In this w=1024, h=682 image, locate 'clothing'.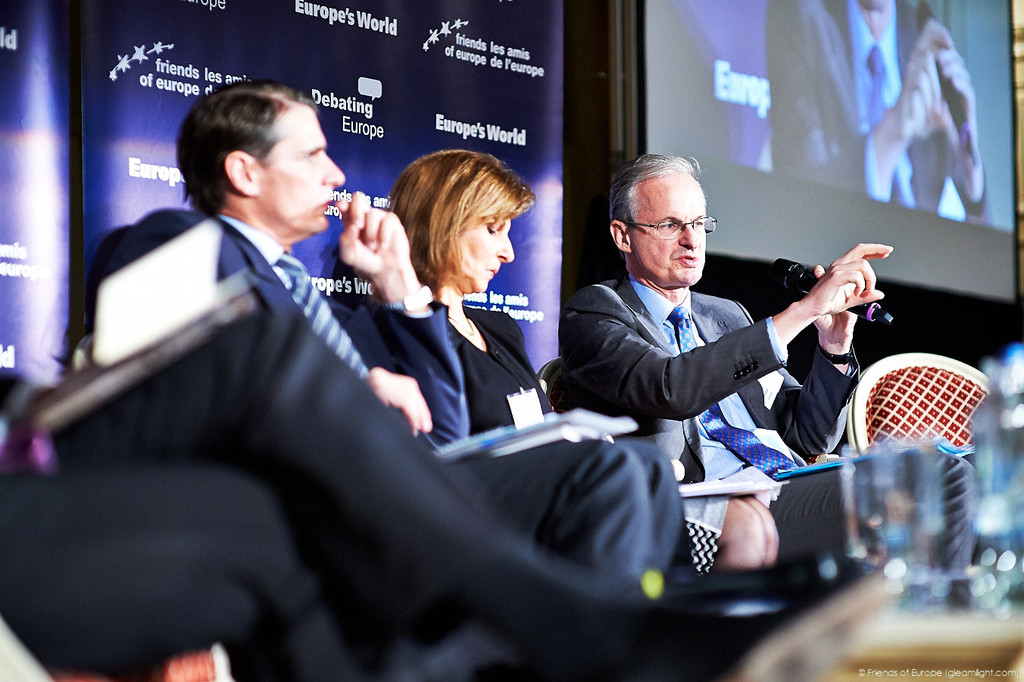
Bounding box: (left=0, top=270, right=630, bottom=677).
